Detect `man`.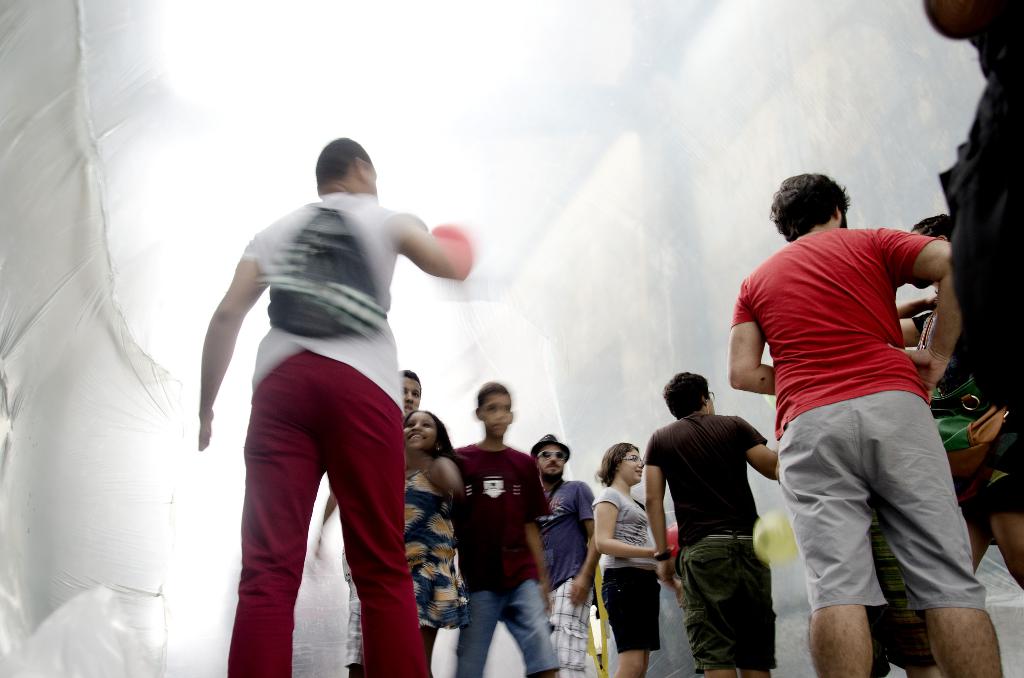
Detected at region(729, 171, 994, 677).
